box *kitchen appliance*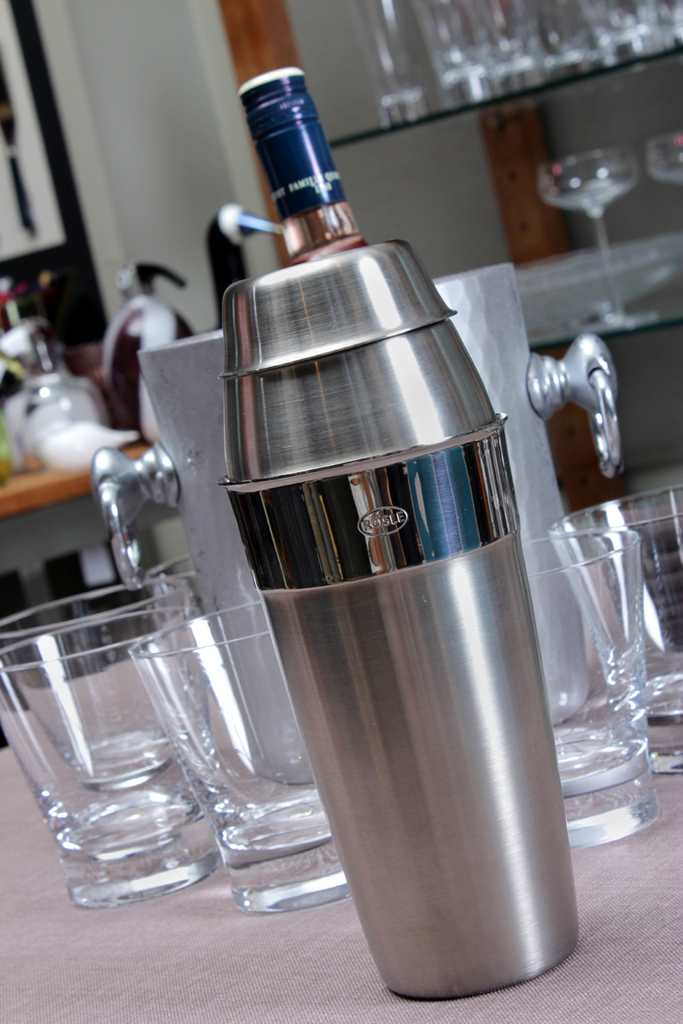
Rect(225, 236, 587, 1003)
